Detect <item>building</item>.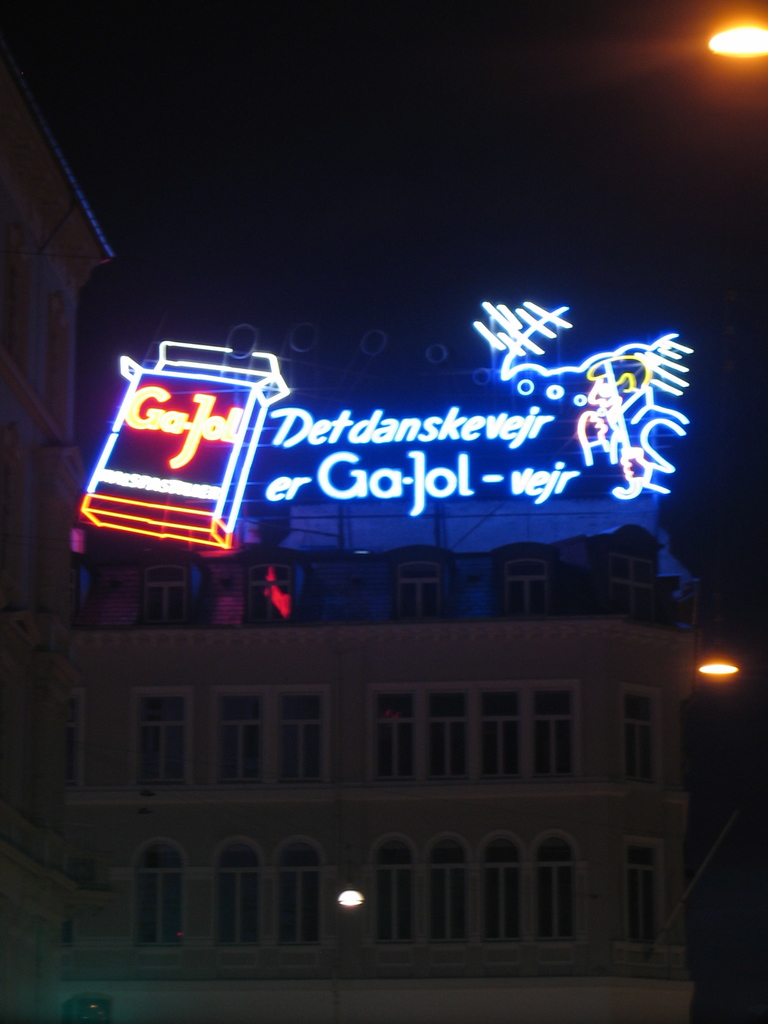
Detected at <bbox>0, 38, 699, 1023</bbox>.
